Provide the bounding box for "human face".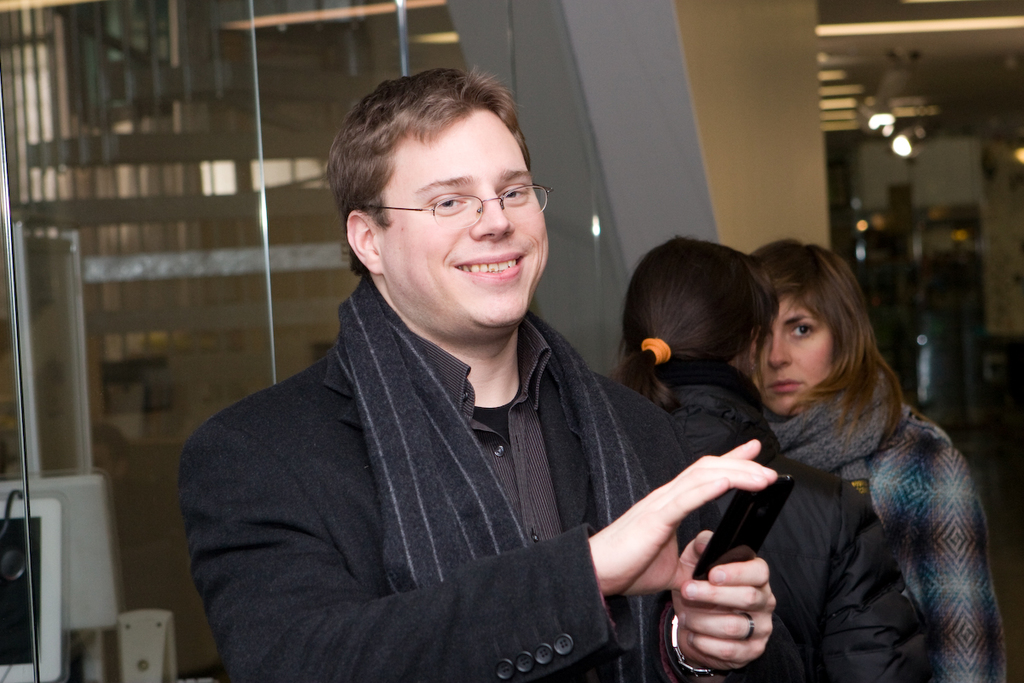
381,108,551,333.
